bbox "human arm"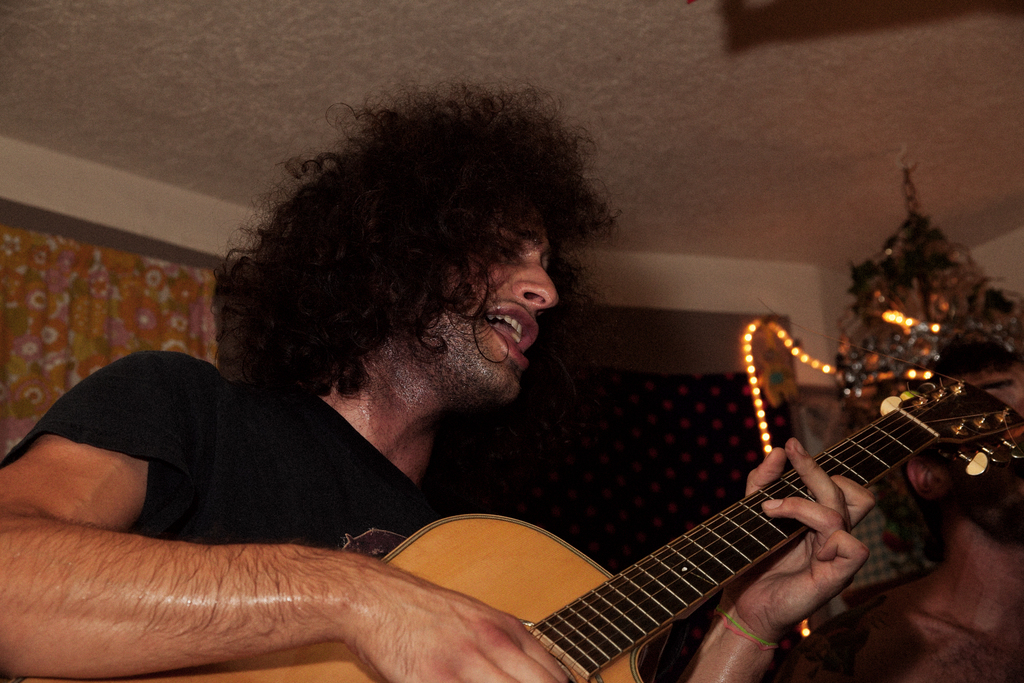
bbox(0, 342, 593, 682)
